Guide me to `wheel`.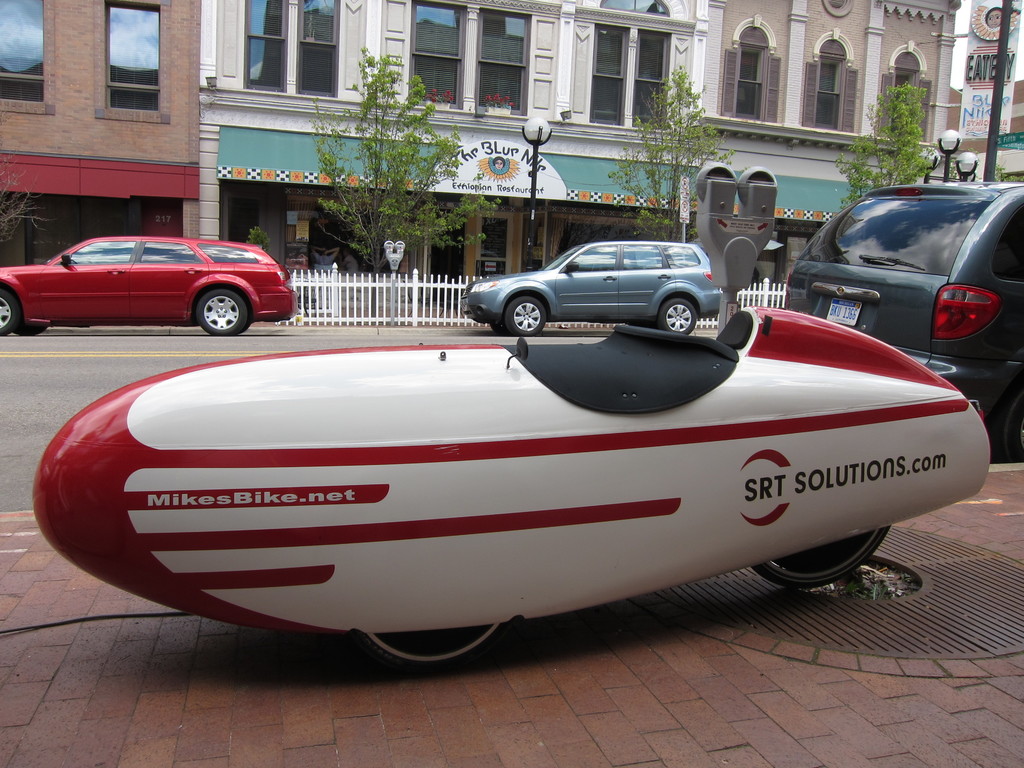
Guidance: {"left": 750, "top": 528, "right": 889, "bottom": 590}.
